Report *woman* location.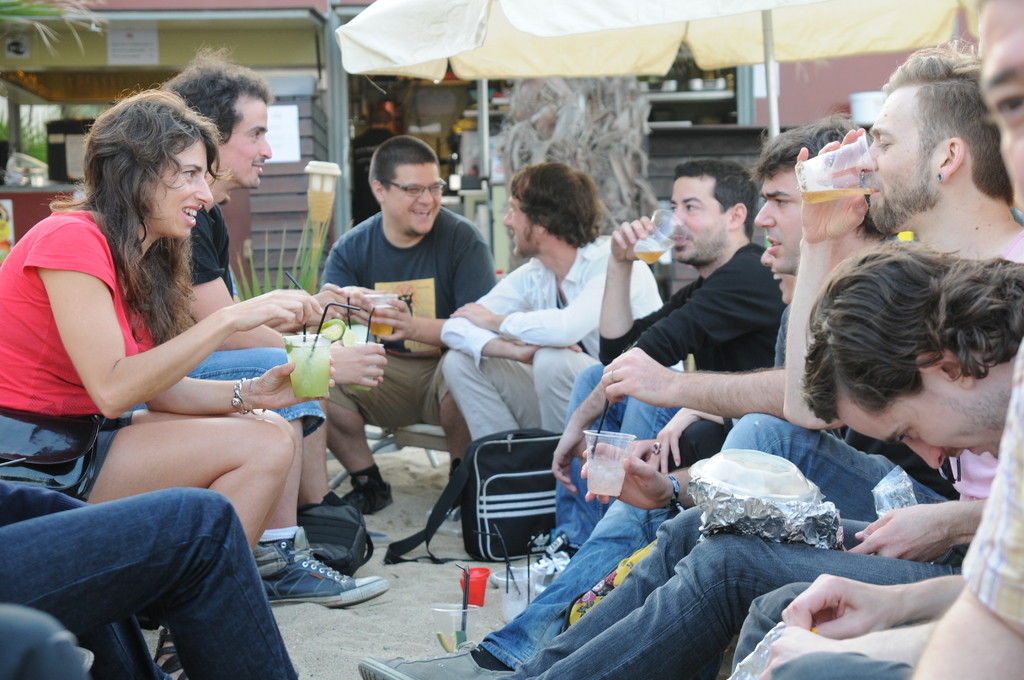
Report: [x1=13, y1=68, x2=300, y2=611].
